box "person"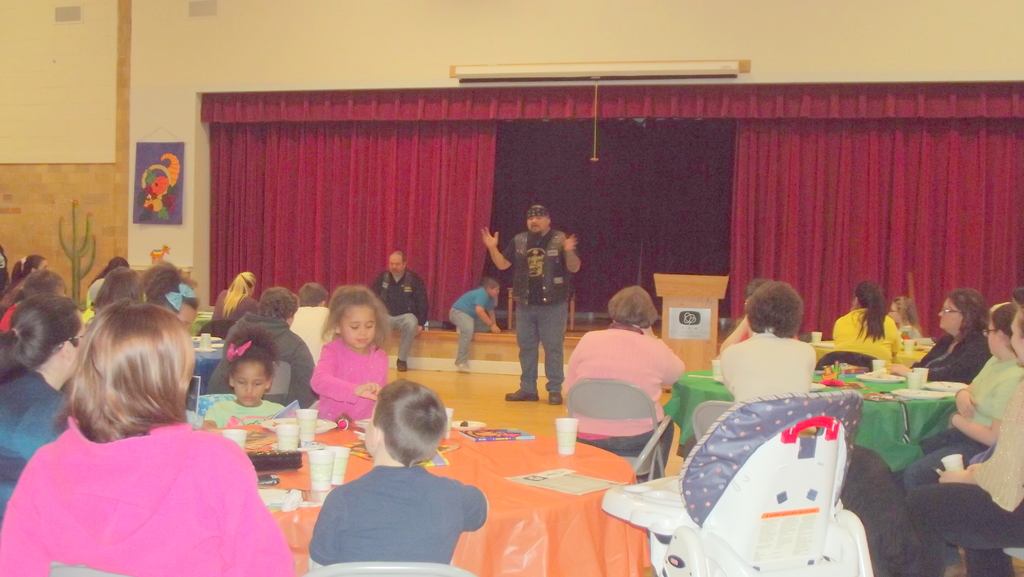
bbox=[481, 199, 582, 408]
